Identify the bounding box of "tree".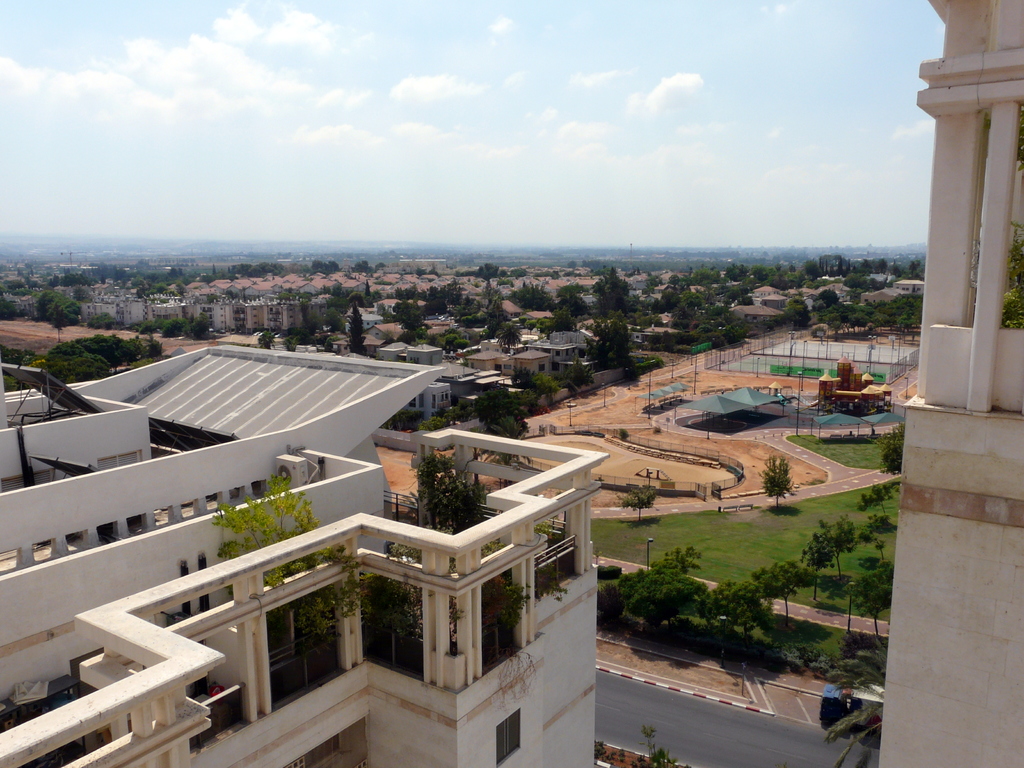
detection(369, 444, 582, 689).
